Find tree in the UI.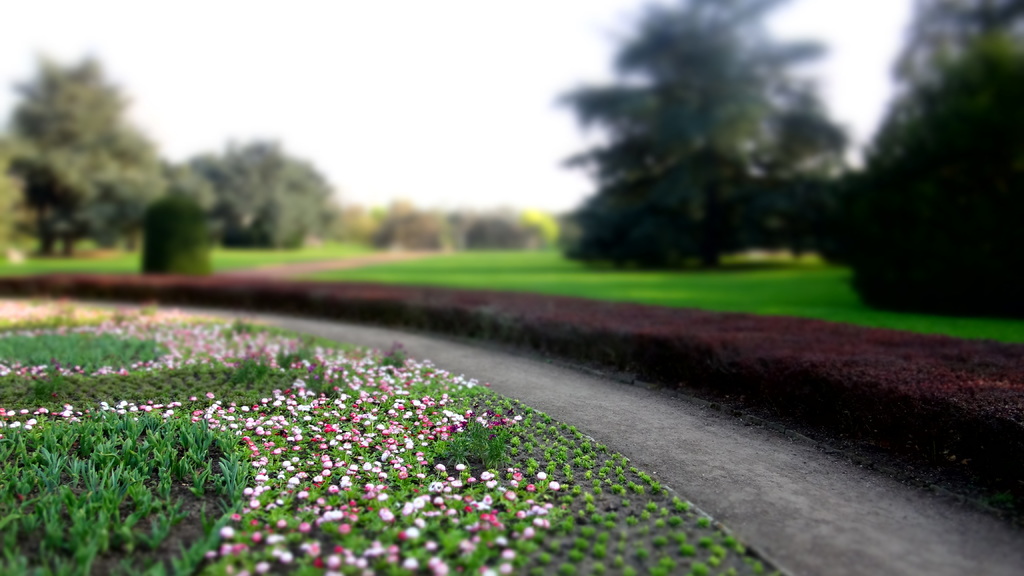
UI element at bbox=(0, 49, 173, 260).
